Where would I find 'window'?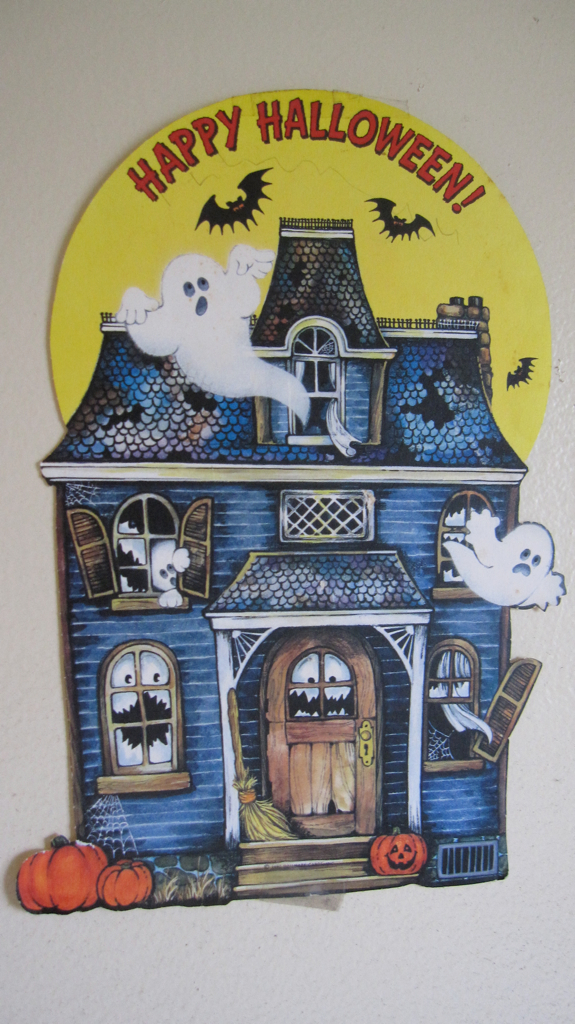
At 289 643 356 720.
